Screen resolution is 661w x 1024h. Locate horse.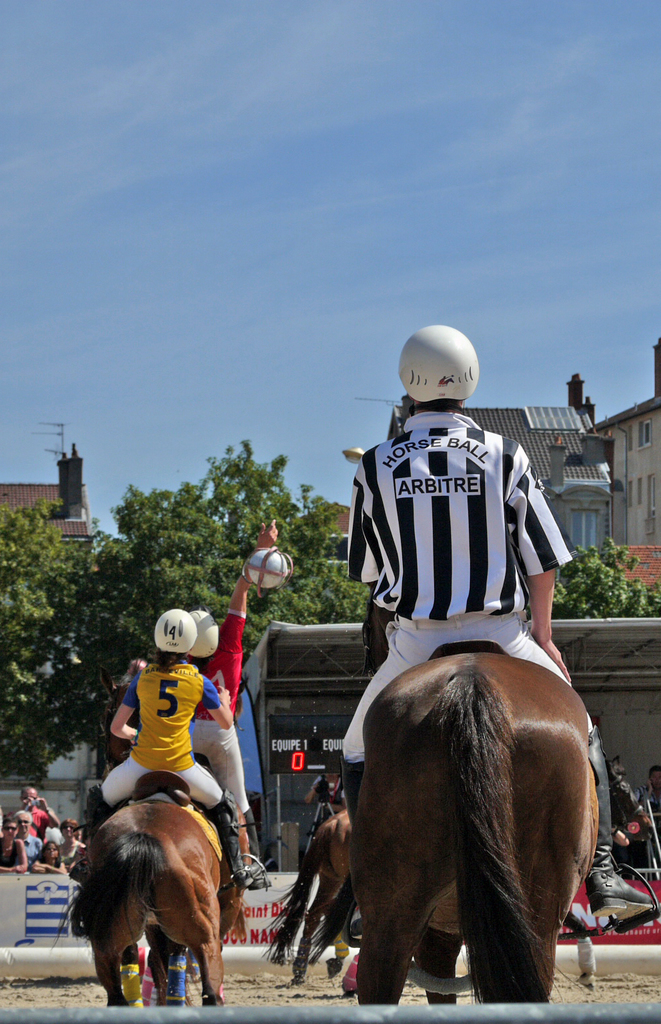
352 647 601 1009.
